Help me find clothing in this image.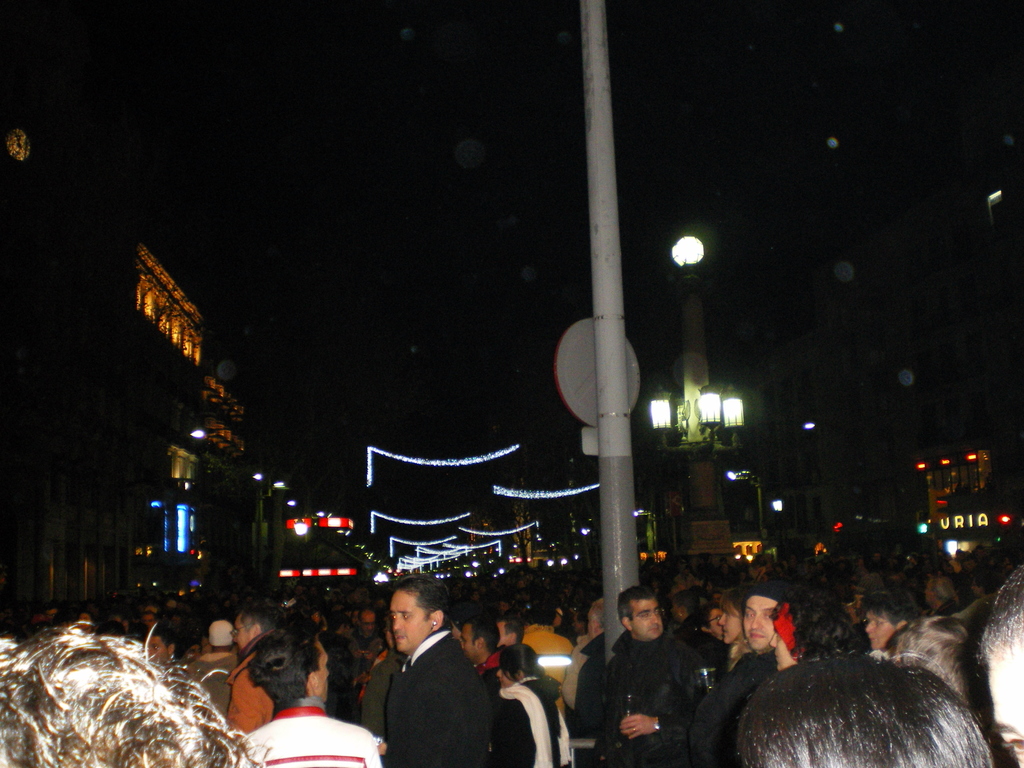
Found it: (left=691, top=622, right=778, bottom=745).
